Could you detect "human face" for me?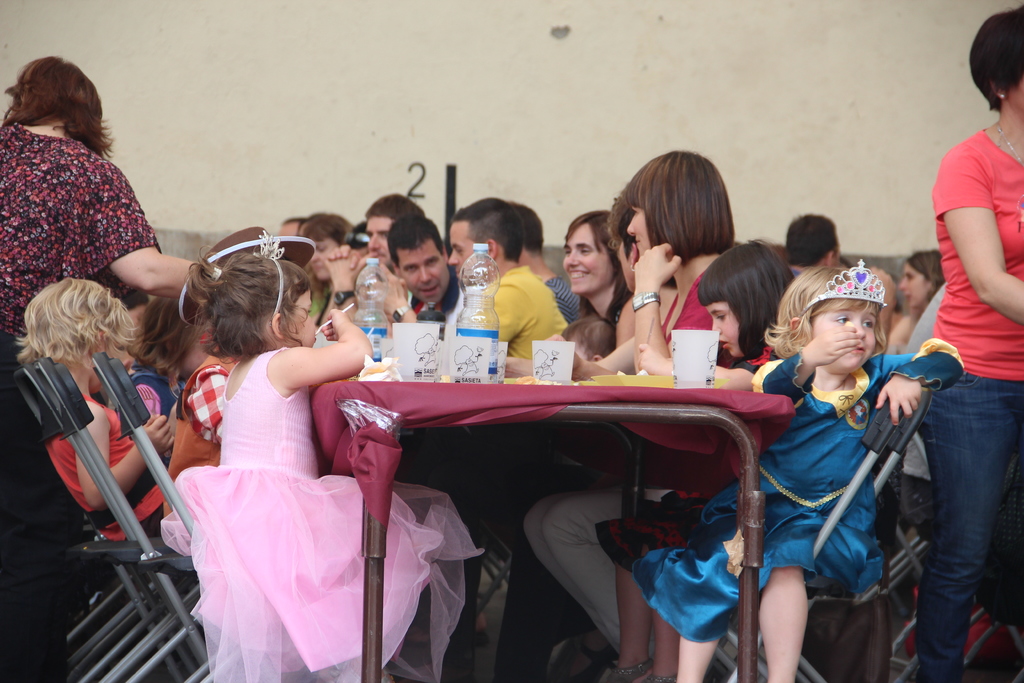
Detection result: 314:241:337:286.
